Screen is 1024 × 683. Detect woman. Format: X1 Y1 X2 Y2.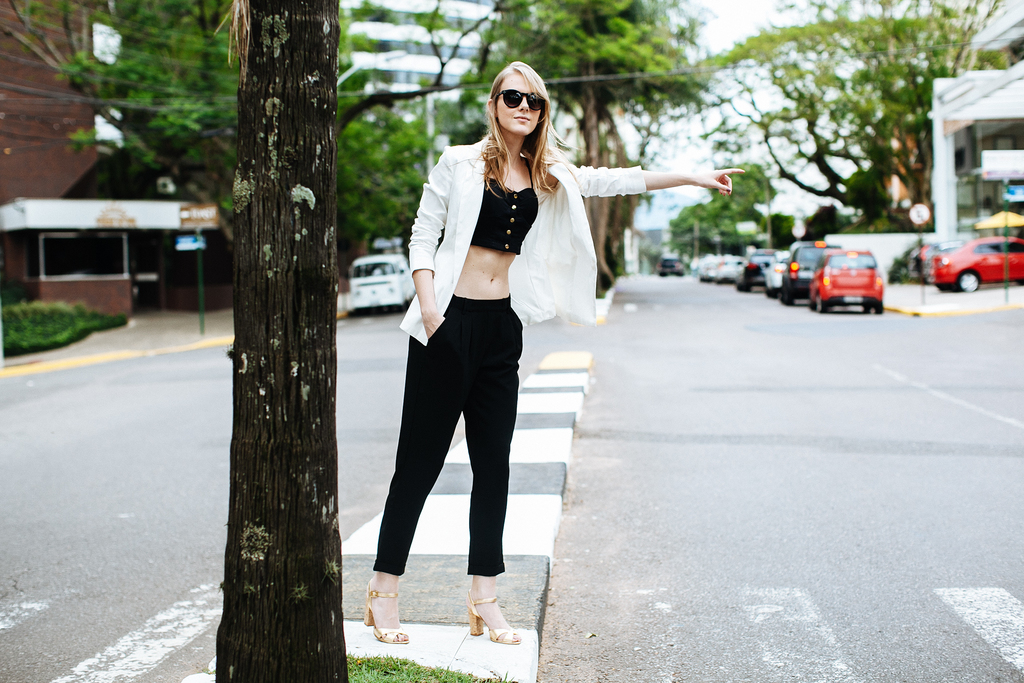
369 60 751 645.
